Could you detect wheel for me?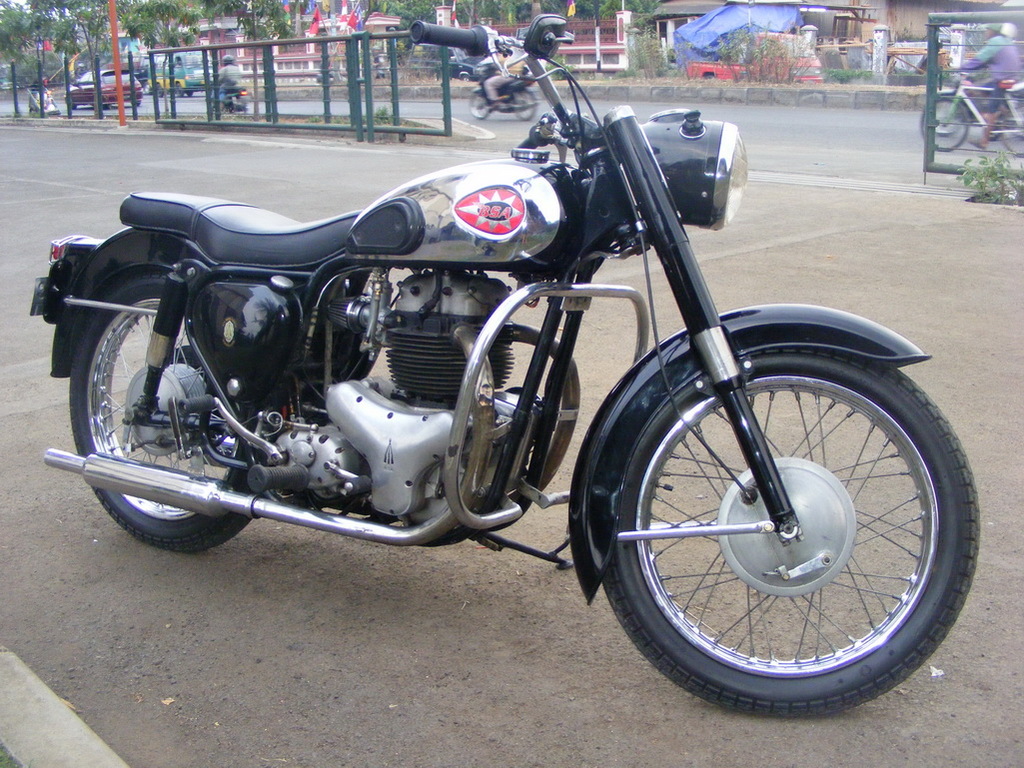
Detection result: [left=512, top=91, right=537, bottom=120].
